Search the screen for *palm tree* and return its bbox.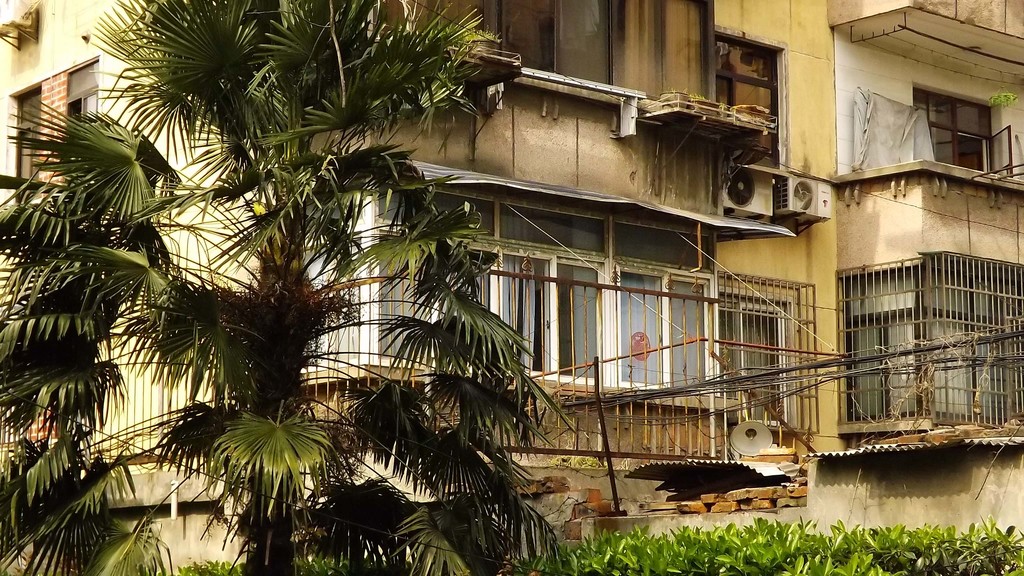
Found: rect(0, 0, 580, 575).
